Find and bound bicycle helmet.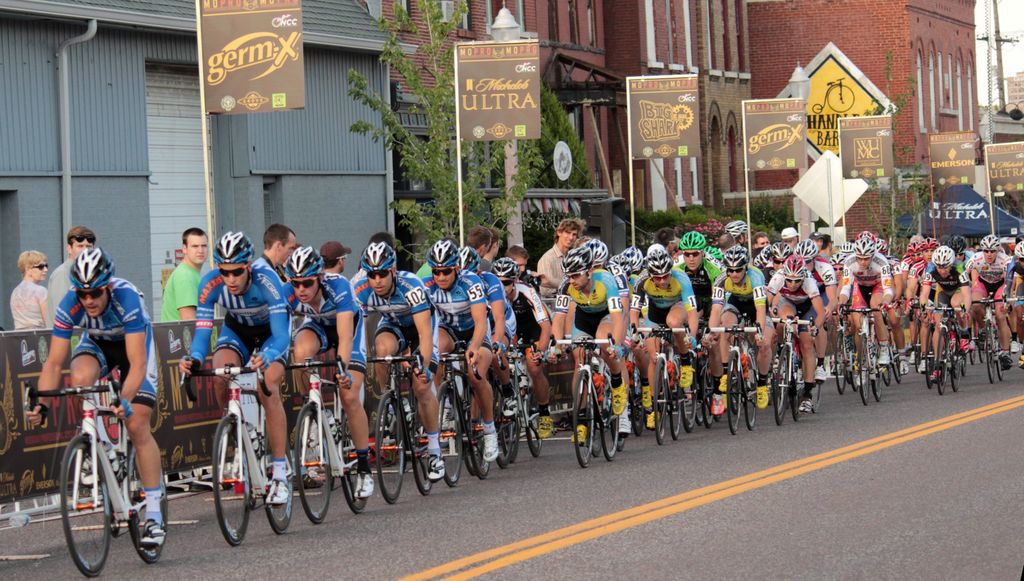
Bound: Rect(722, 216, 738, 240).
